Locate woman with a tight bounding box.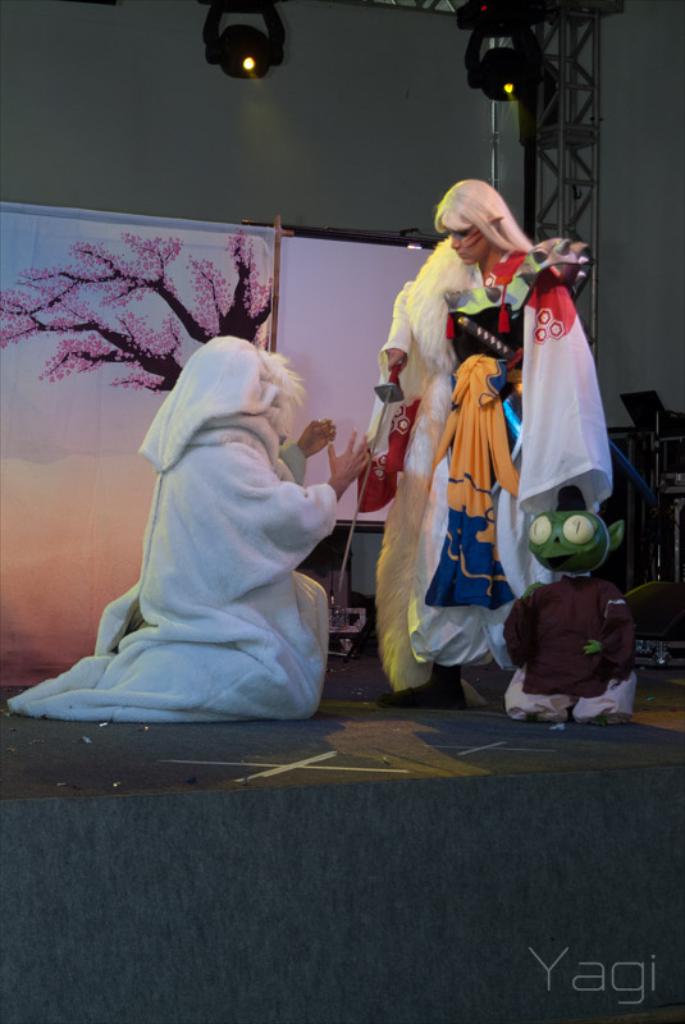
366:186:574:685.
